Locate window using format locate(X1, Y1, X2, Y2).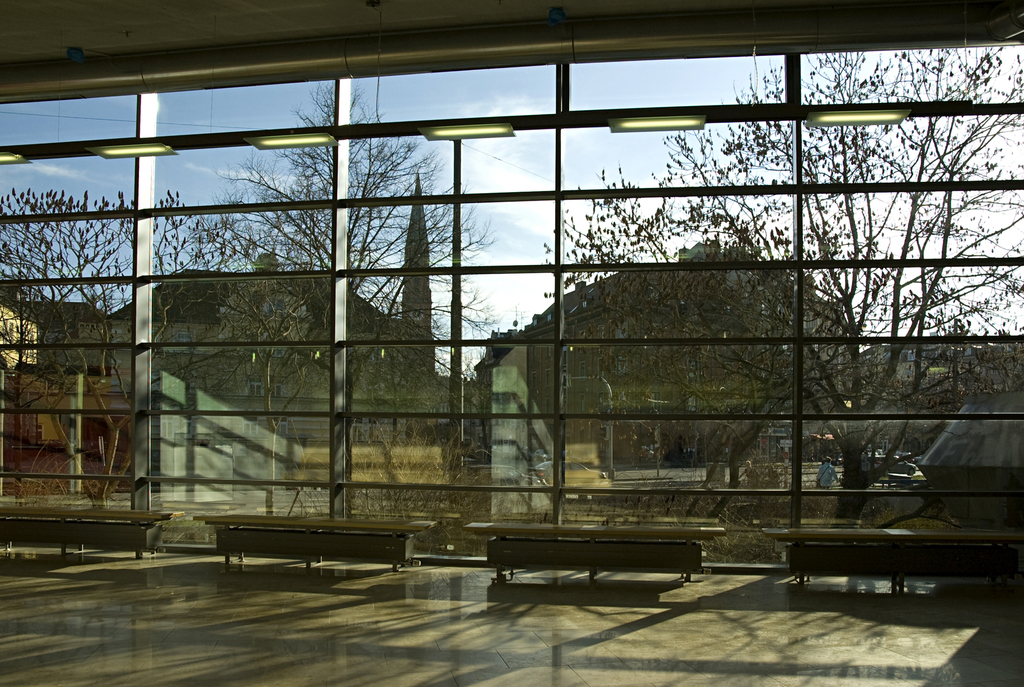
locate(530, 372, 538, 391).
